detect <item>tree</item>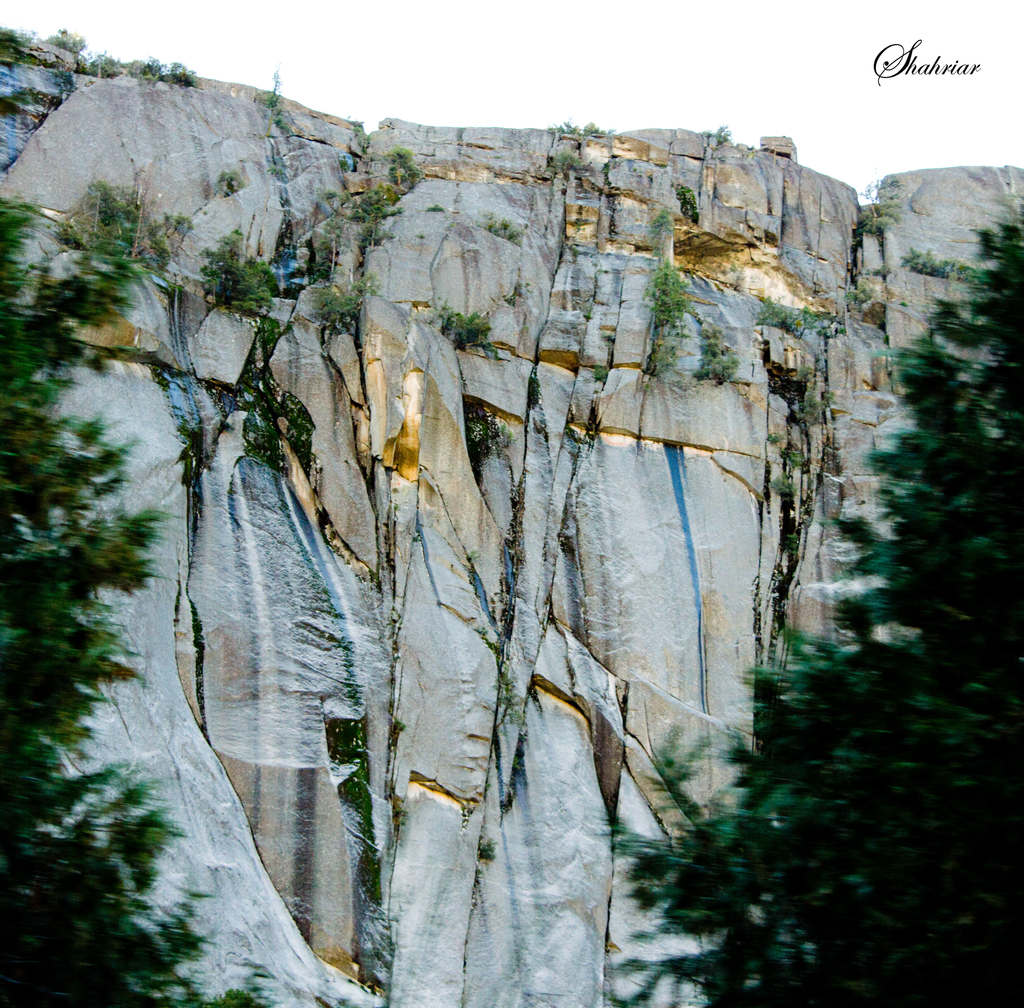
region(0, 201, 275, 1007)
